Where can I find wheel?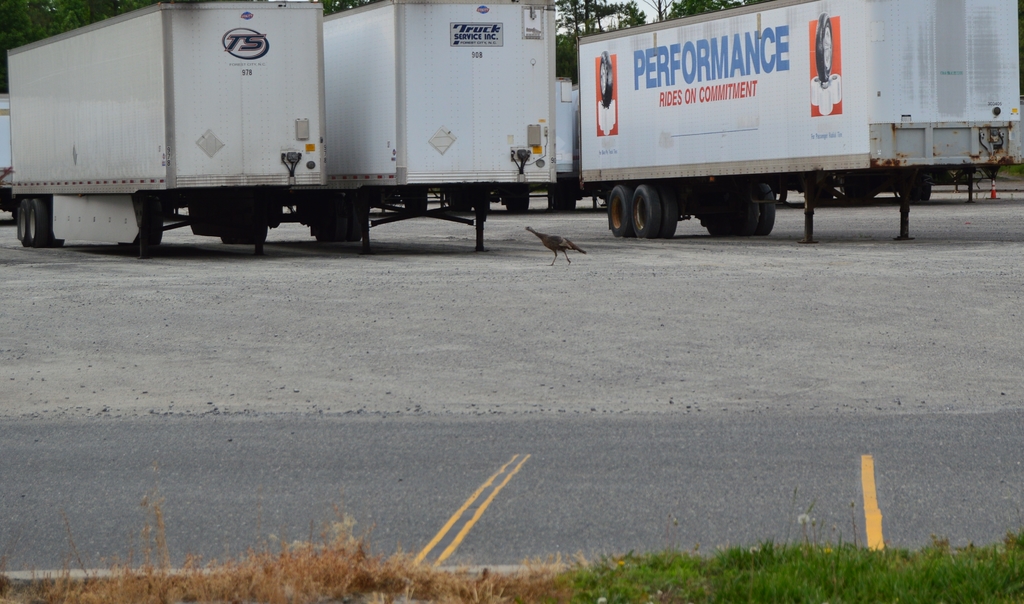
You can find it at l=20, t=196, r=29, b=246.
